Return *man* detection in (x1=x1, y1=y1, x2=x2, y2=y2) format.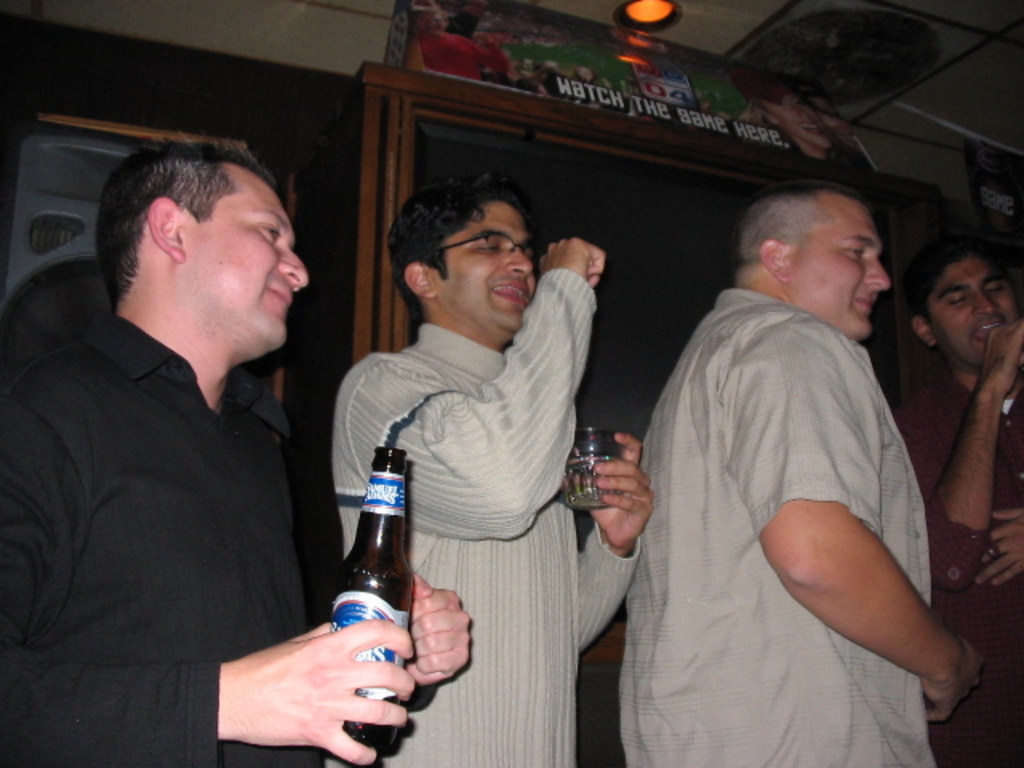
(x1=618, y1=178, x2=984, y2=766).
